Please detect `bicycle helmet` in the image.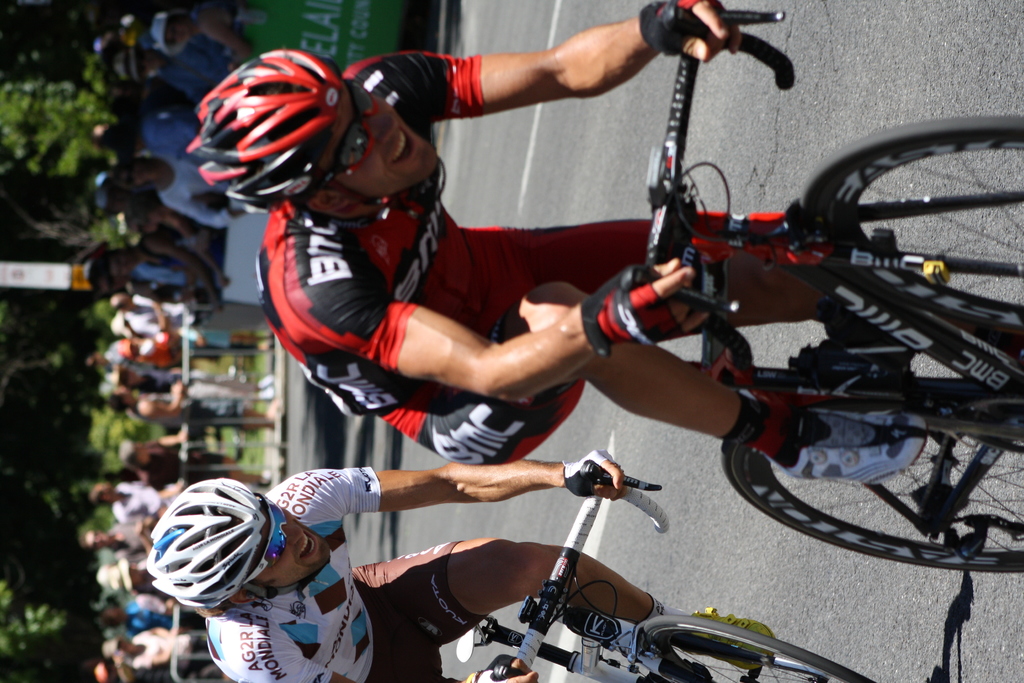
region(188, 52, 340, 204).
